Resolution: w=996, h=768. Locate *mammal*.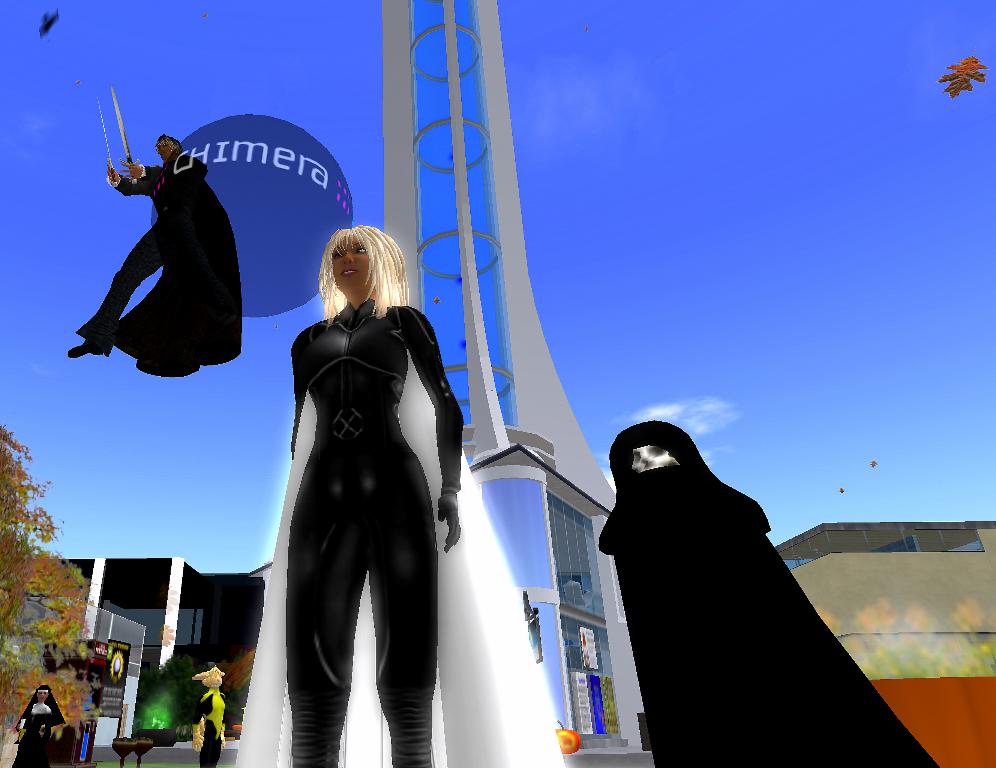
select_region(59, 134, 251, 376).
